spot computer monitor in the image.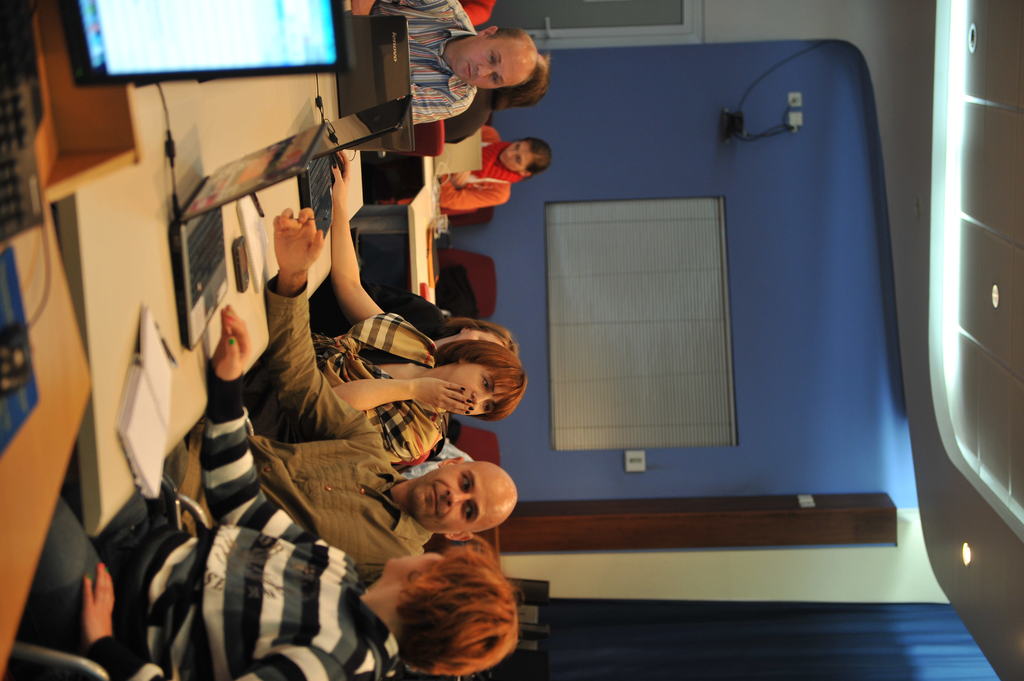
computer monitor found at 0, 0, 348, 87.
